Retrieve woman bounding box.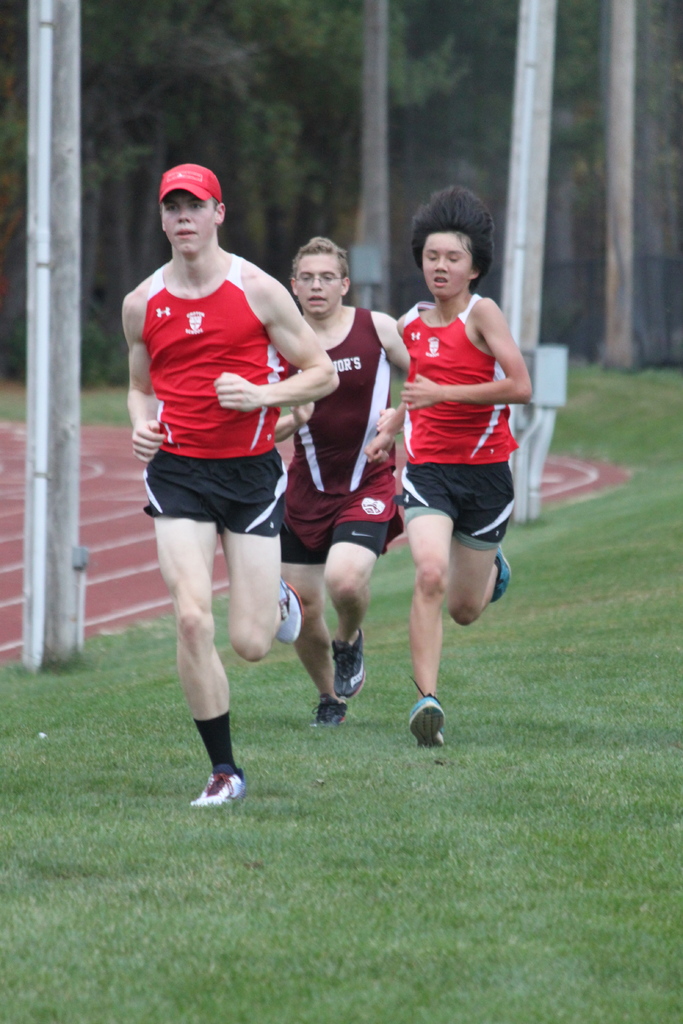
Bounding box: [365, 171, 542, 736].
